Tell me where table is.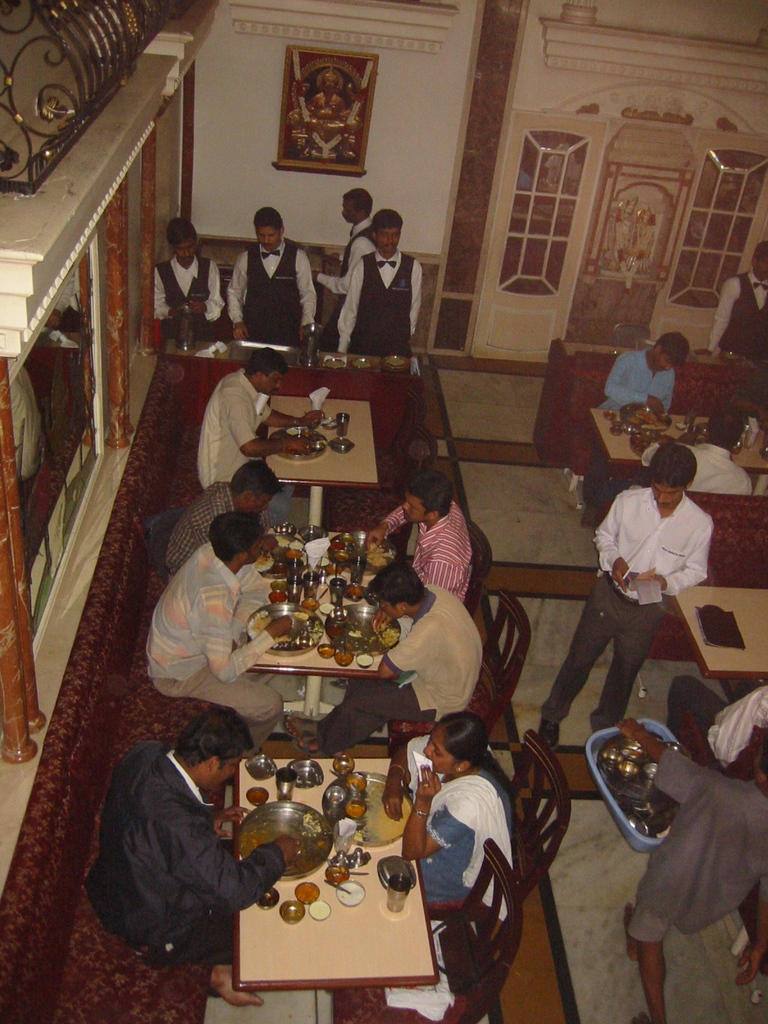
table is at <box>226,755,433,987</box>.
